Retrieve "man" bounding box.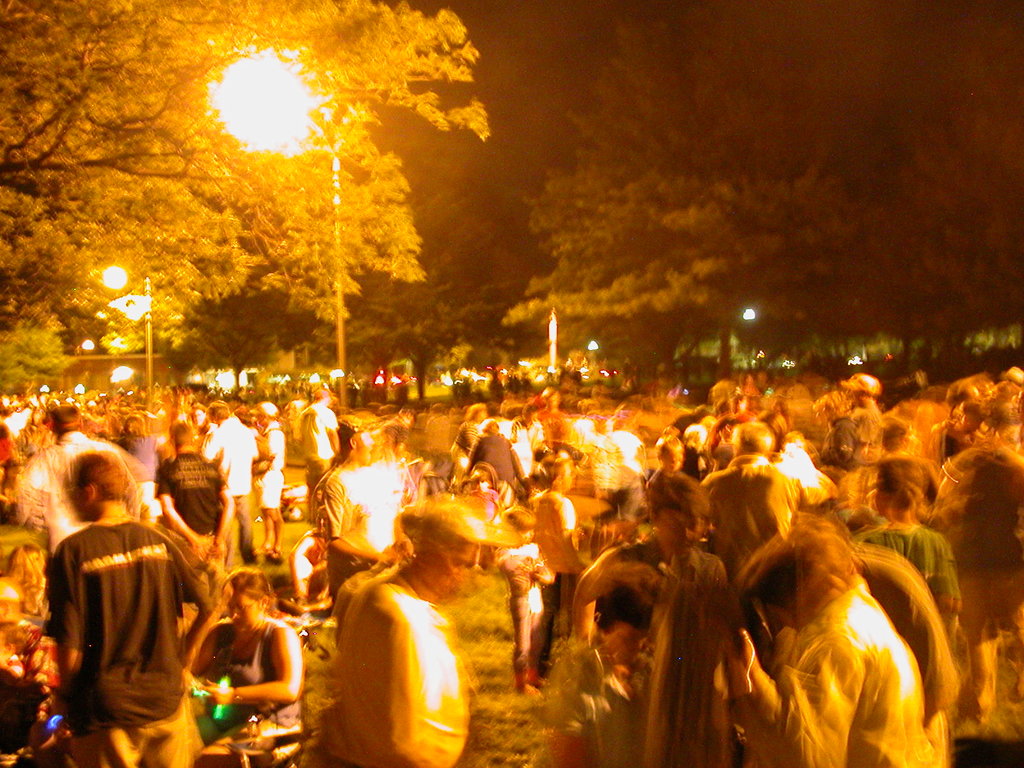
Bounding box: crop(695, 420, 833, 569).
